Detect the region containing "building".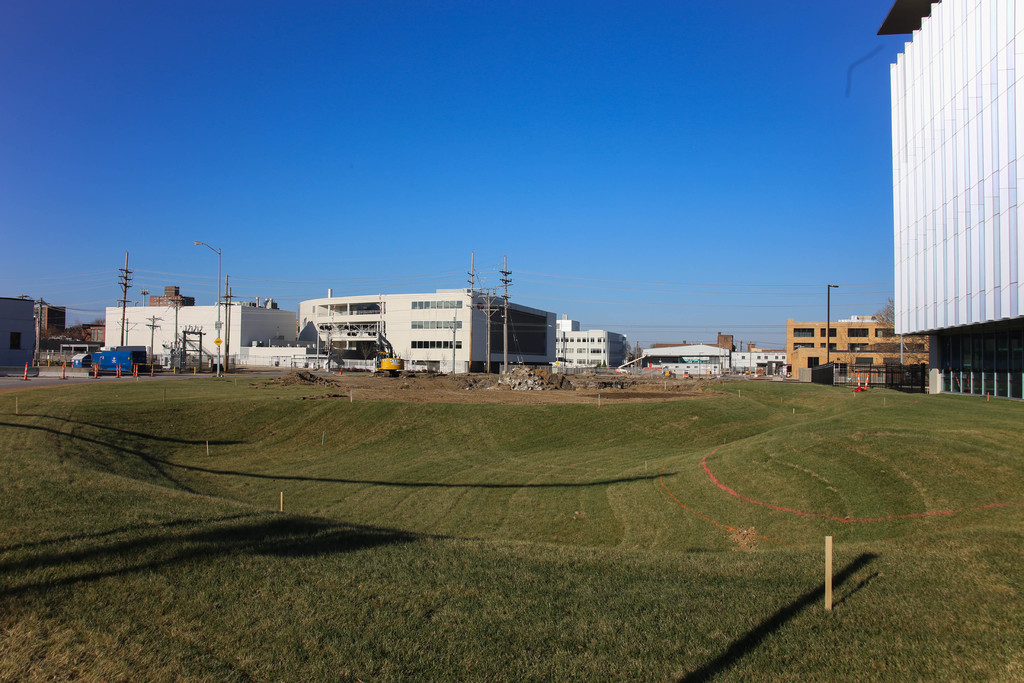
108,307,333,370.
